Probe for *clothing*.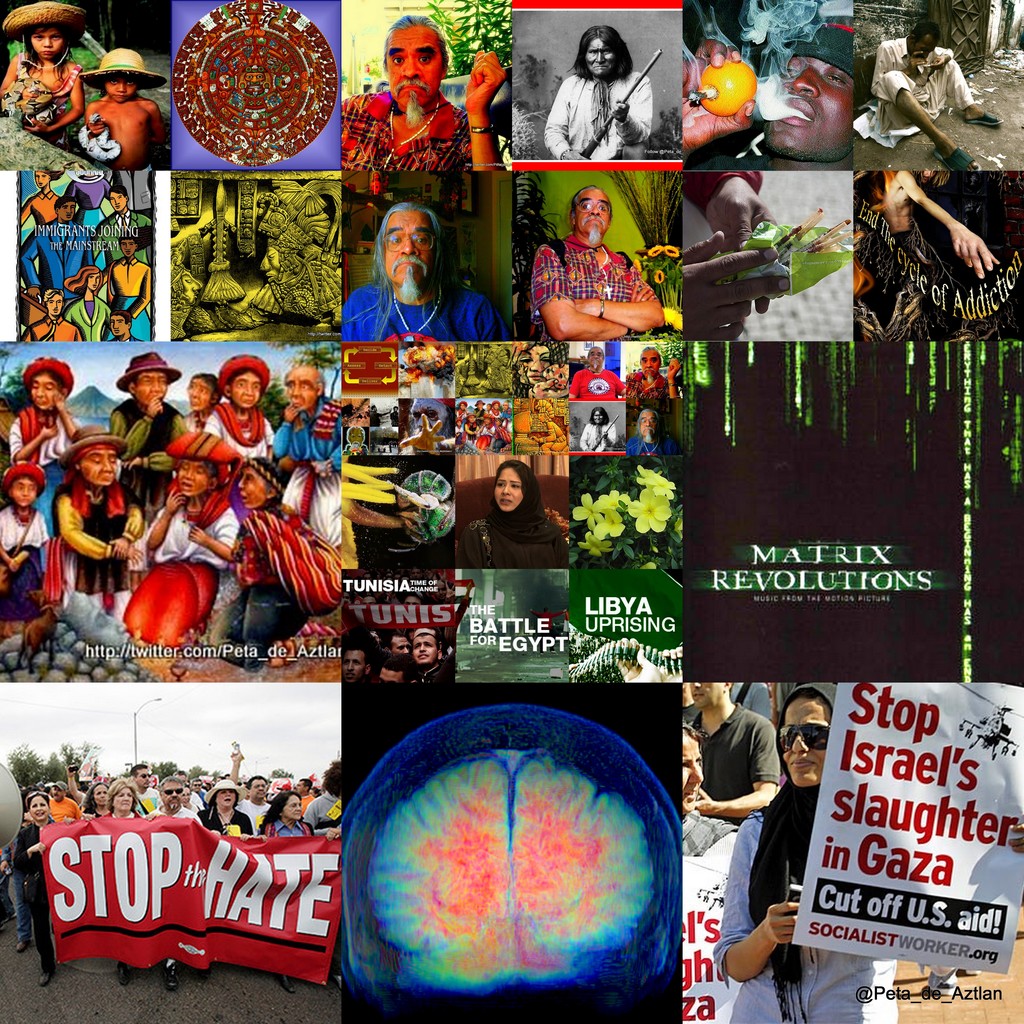
Probe result: select_region(204, 789, 209, 806).
